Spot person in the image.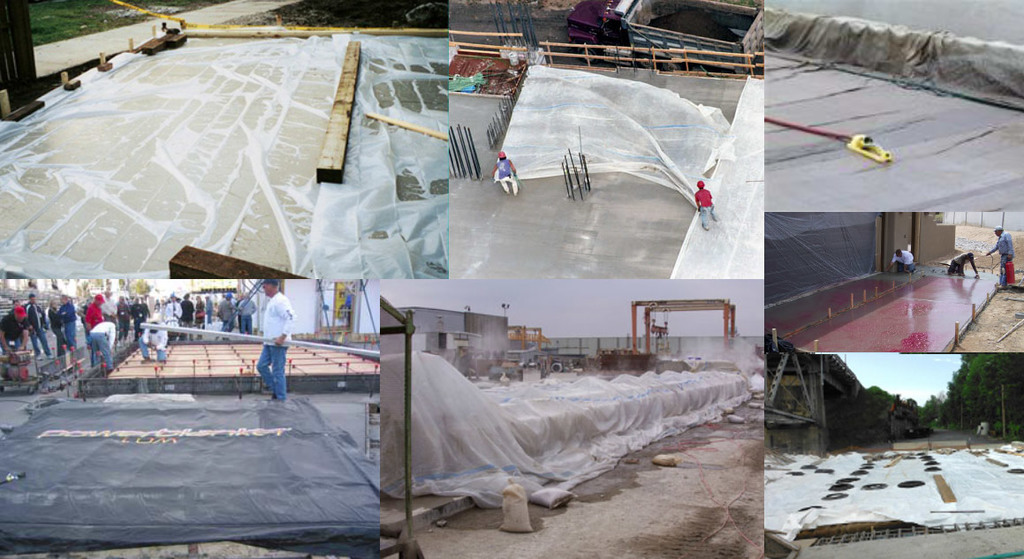
person found at bbox=(254, 281, 292, 400).
